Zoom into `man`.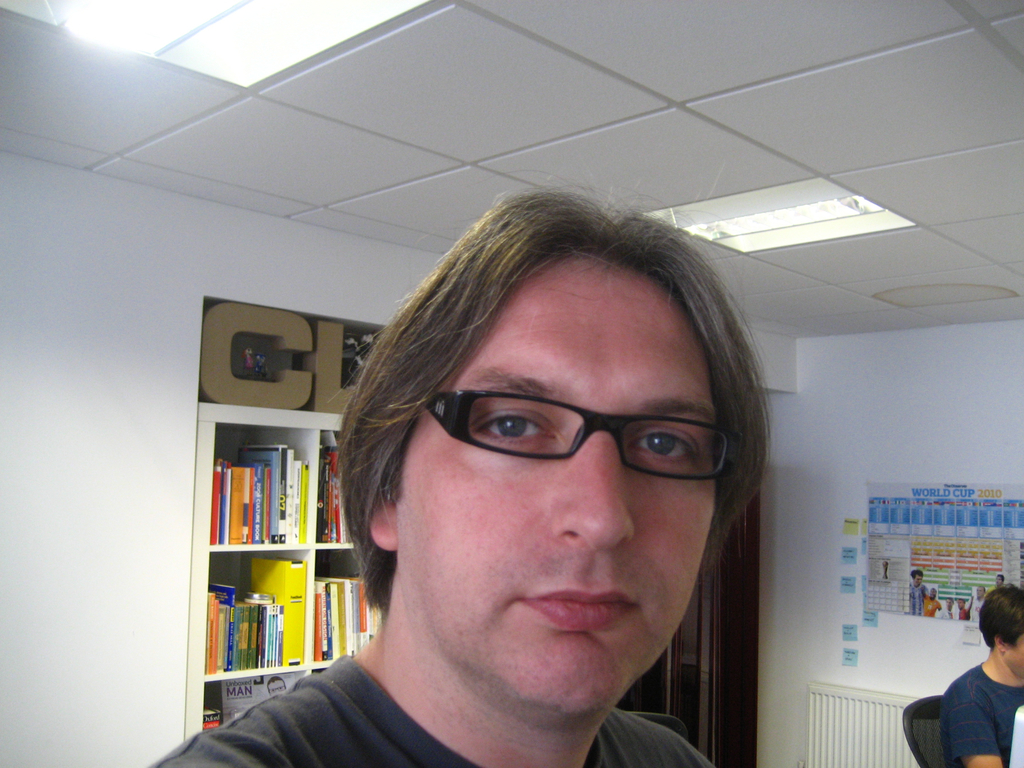
Zoom target: Rect(915, 608, 1023, 764).
